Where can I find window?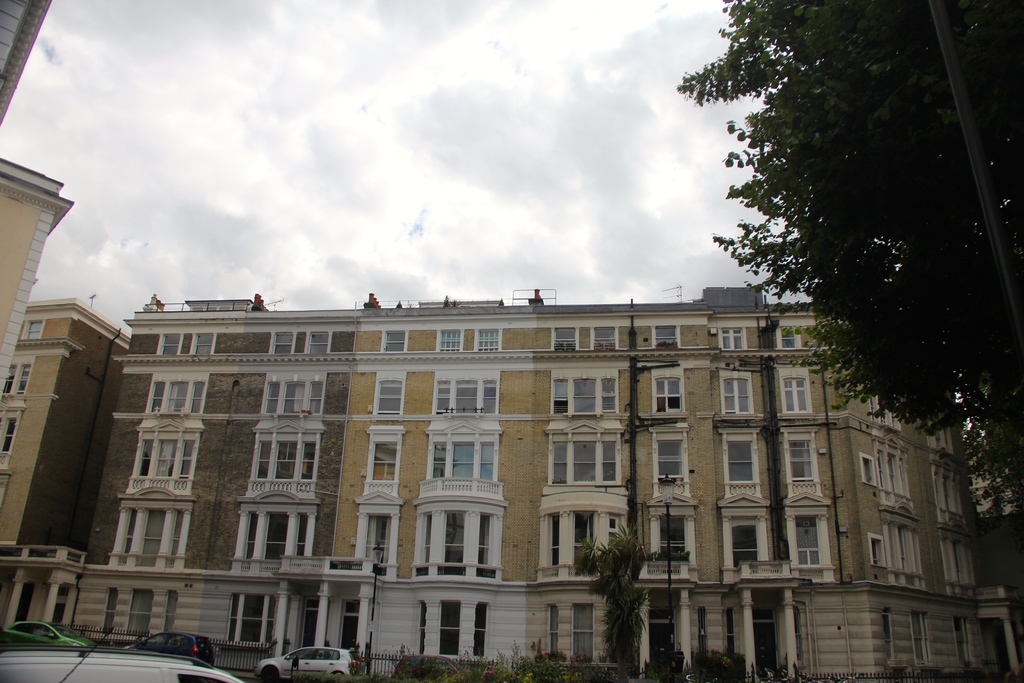
You can find it at [x1=99, y1=588, x2=119, y2=632].
